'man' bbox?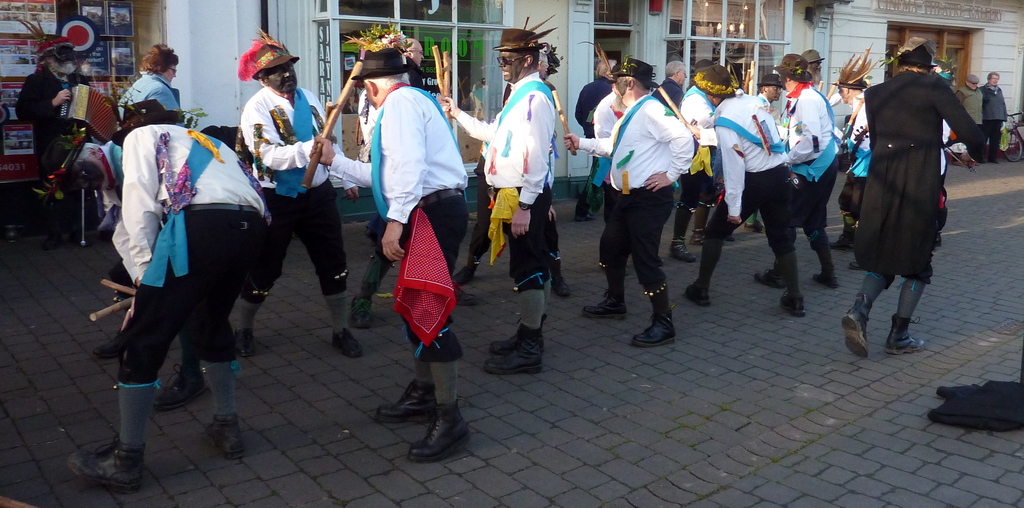
<box>803,49,824,89</box>
